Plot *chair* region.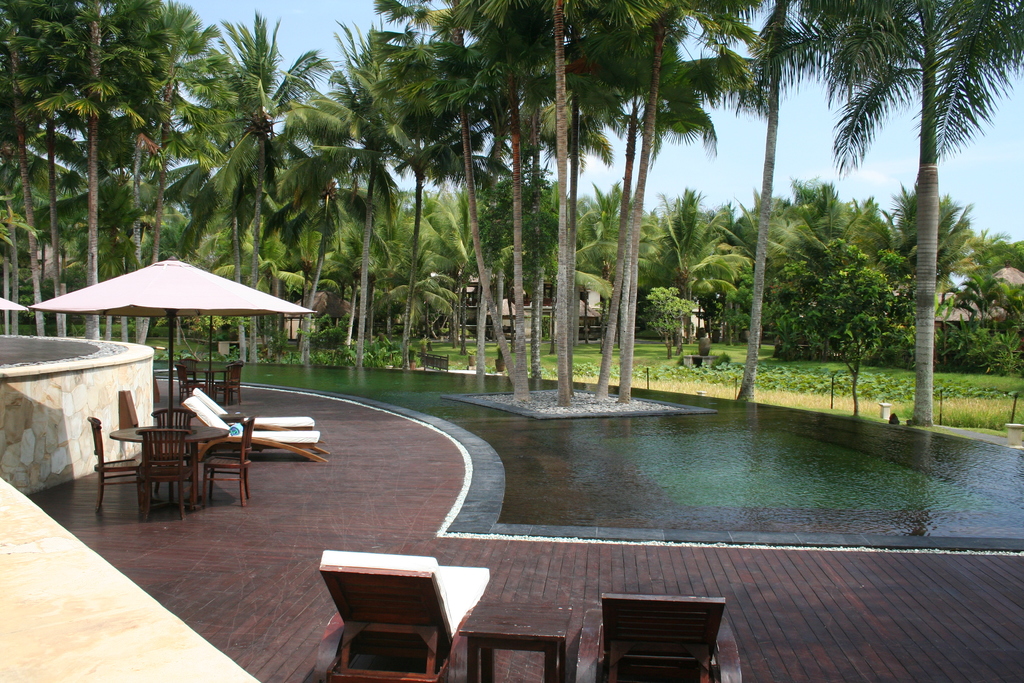
Plotted at 136/431/194/522.
